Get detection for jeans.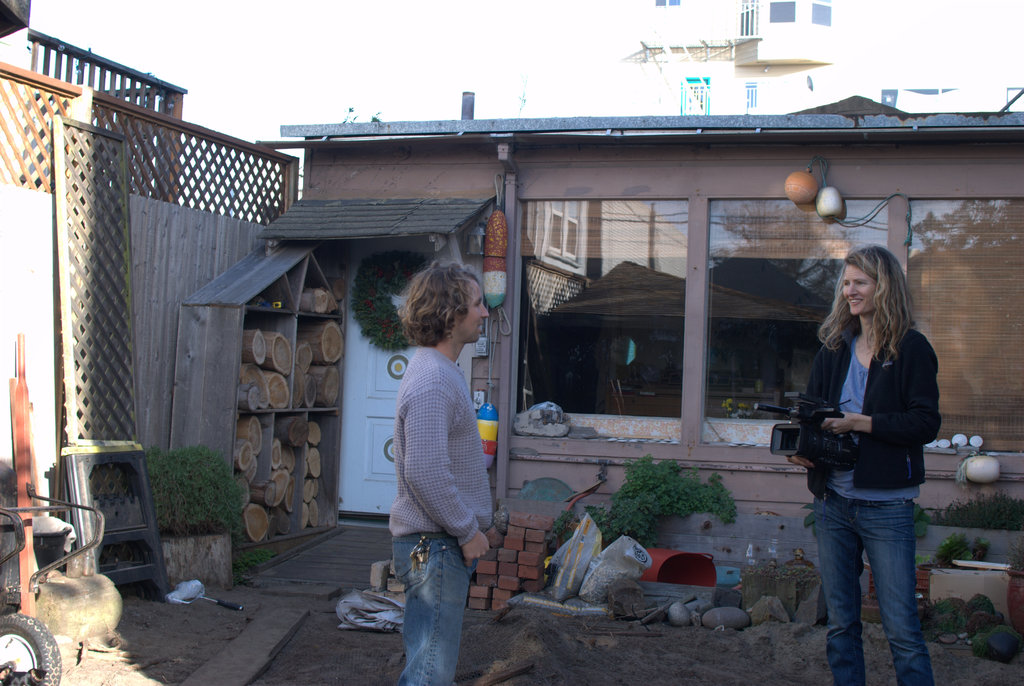
Detection: [x1=391, y1=523, x2=461, y2=685].
